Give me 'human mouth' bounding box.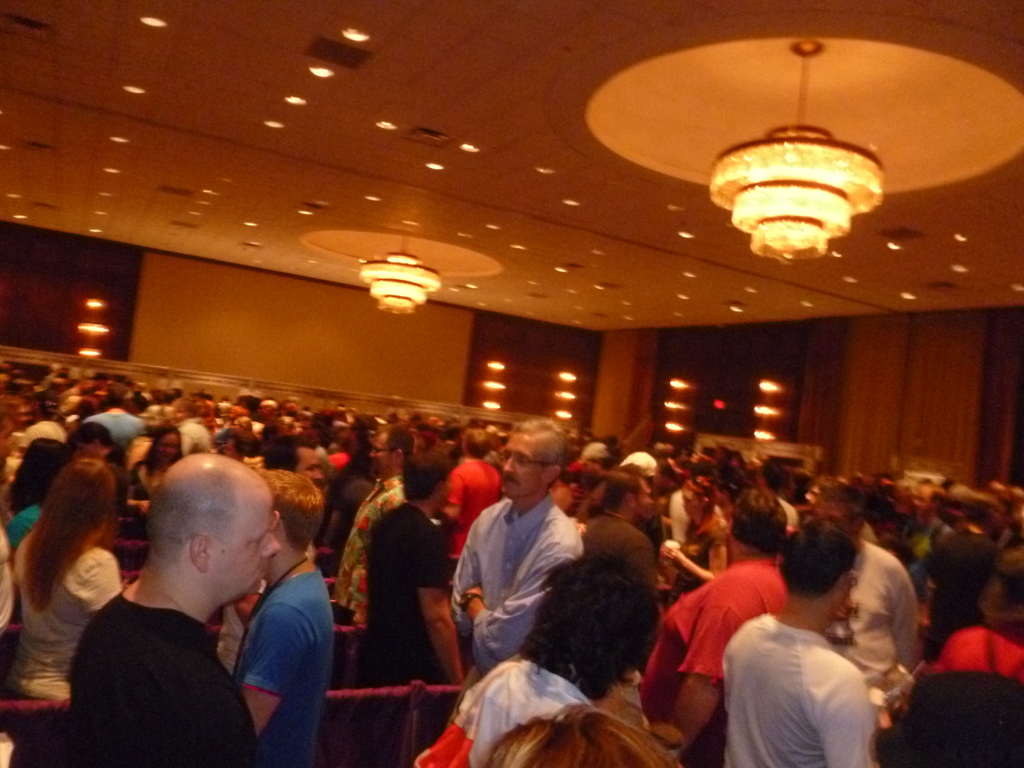
rect(252, 562, 276, 580).
